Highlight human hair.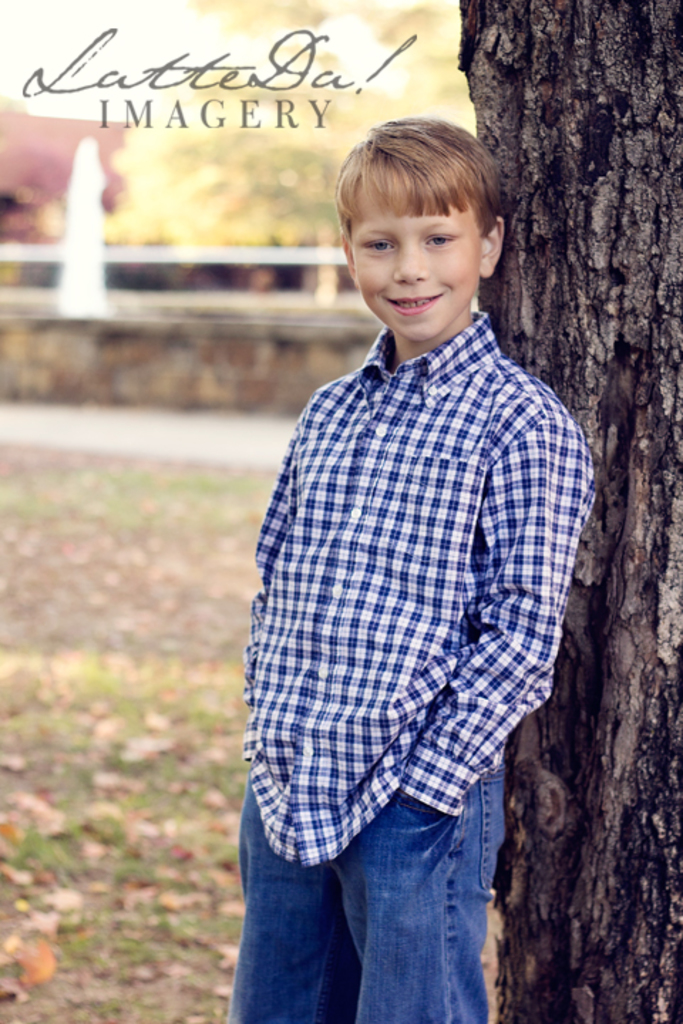
Highlighted region: rect(342, 125, 495, 243).
